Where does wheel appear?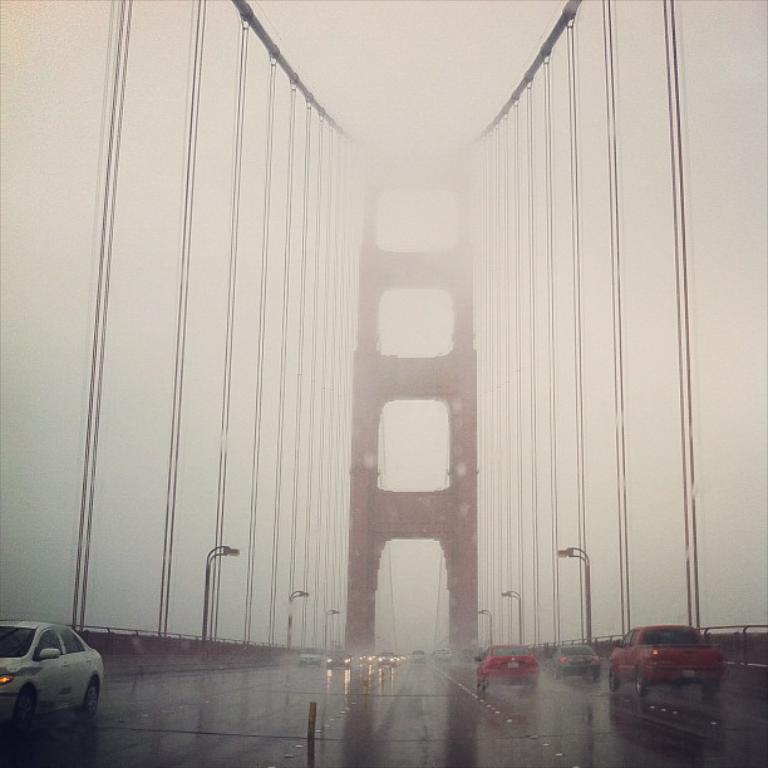
Appears at <bbox>10, 688, 35, 739</bbox>.
